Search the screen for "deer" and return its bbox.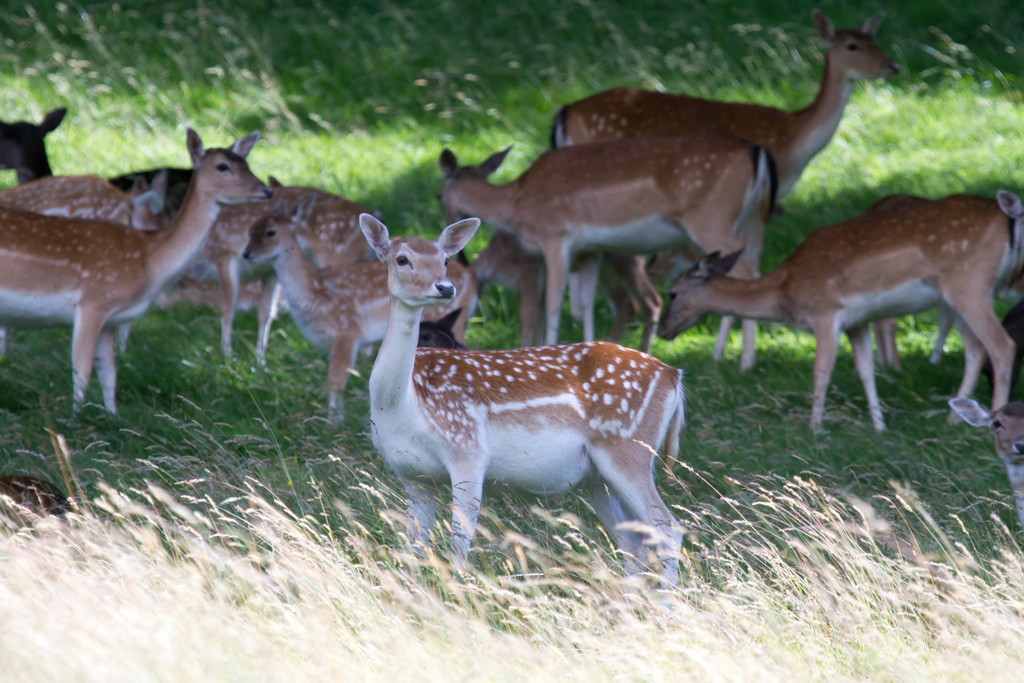
Found: [0, 168, 164, 227].
